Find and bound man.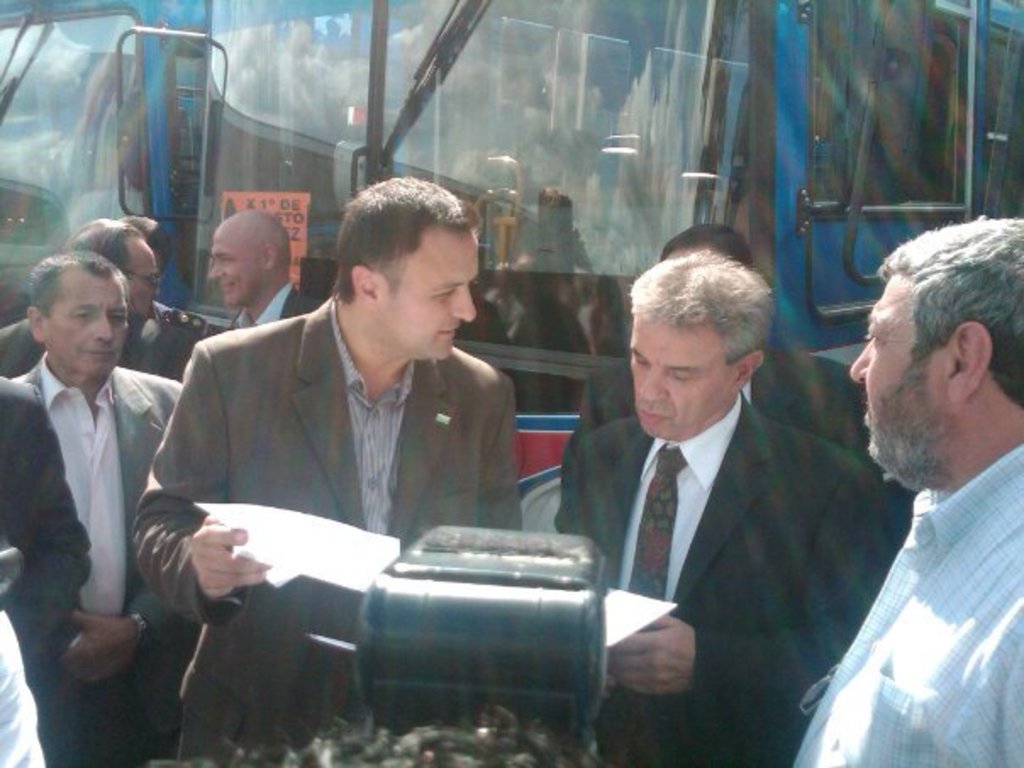
Bound: [left=799, top=209, right=1023, bottom=756].
